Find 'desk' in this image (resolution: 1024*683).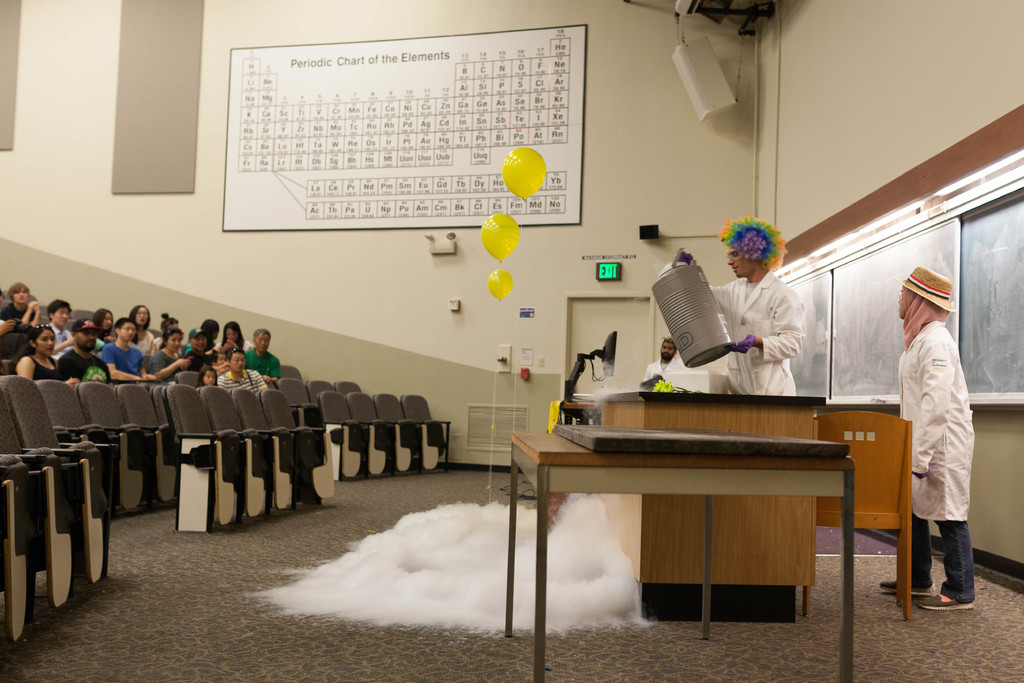
crop(508, 433, 856, 682).
